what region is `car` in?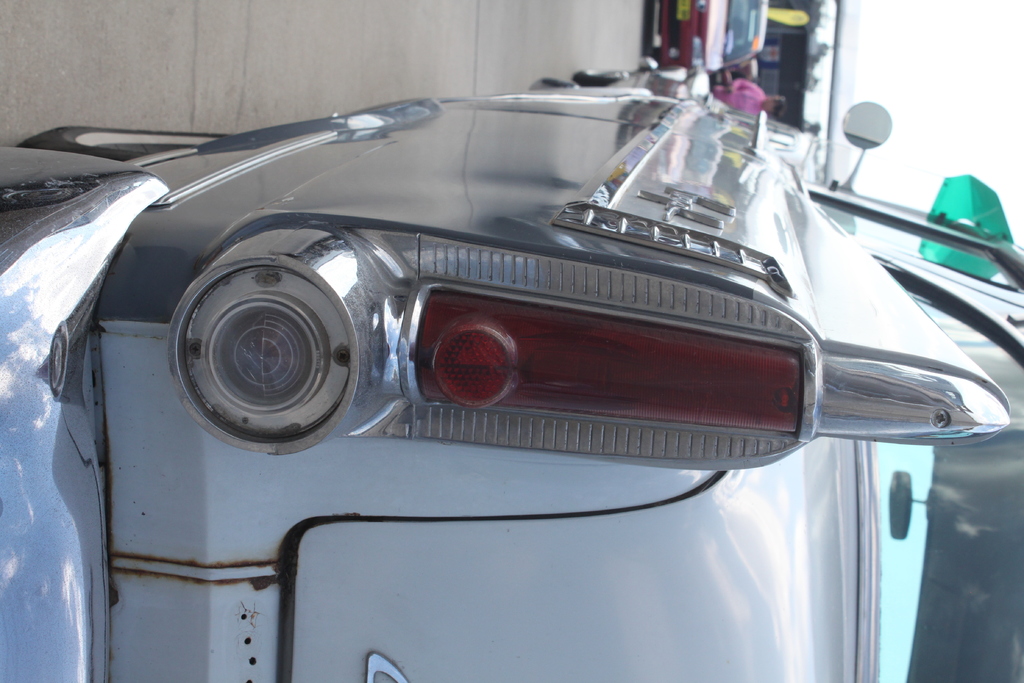
(0,74,1023,682).
